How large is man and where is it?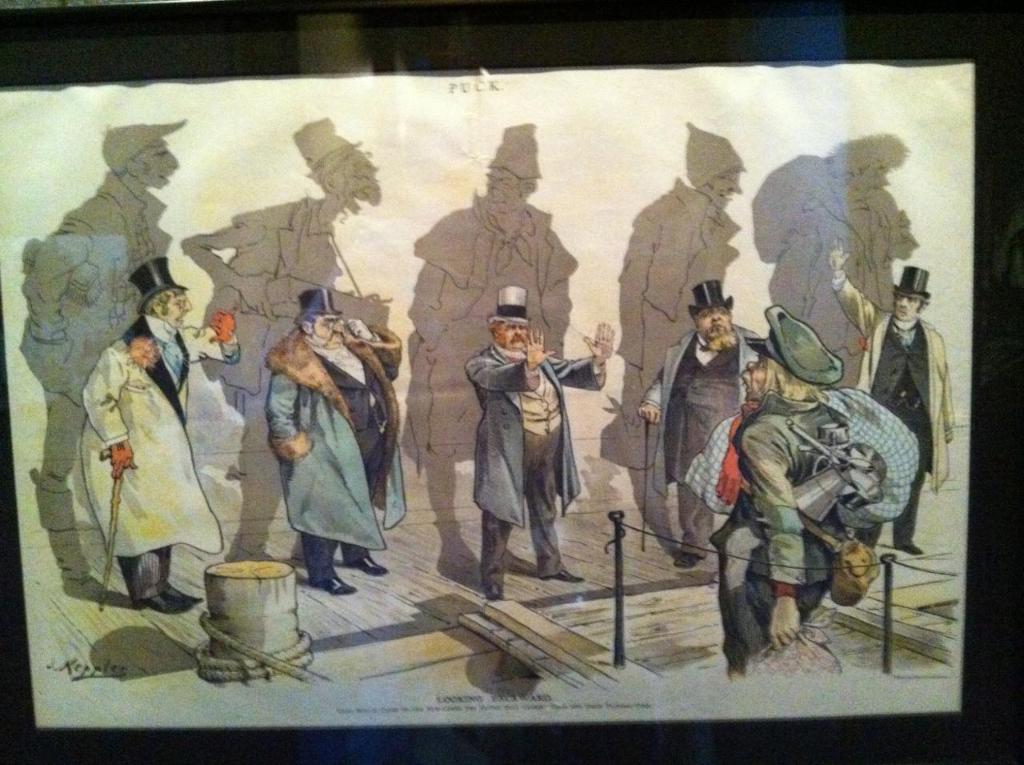
Bounding box: (398,122,576,597).
